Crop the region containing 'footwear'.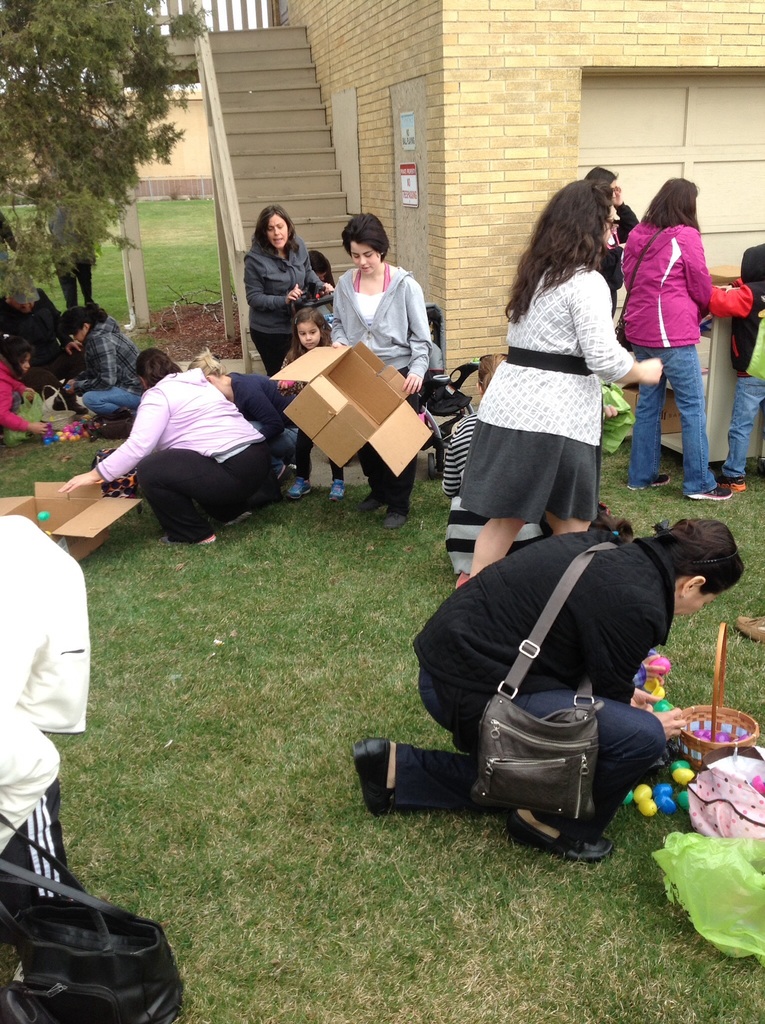
Crop region: 722,472,743,488.
